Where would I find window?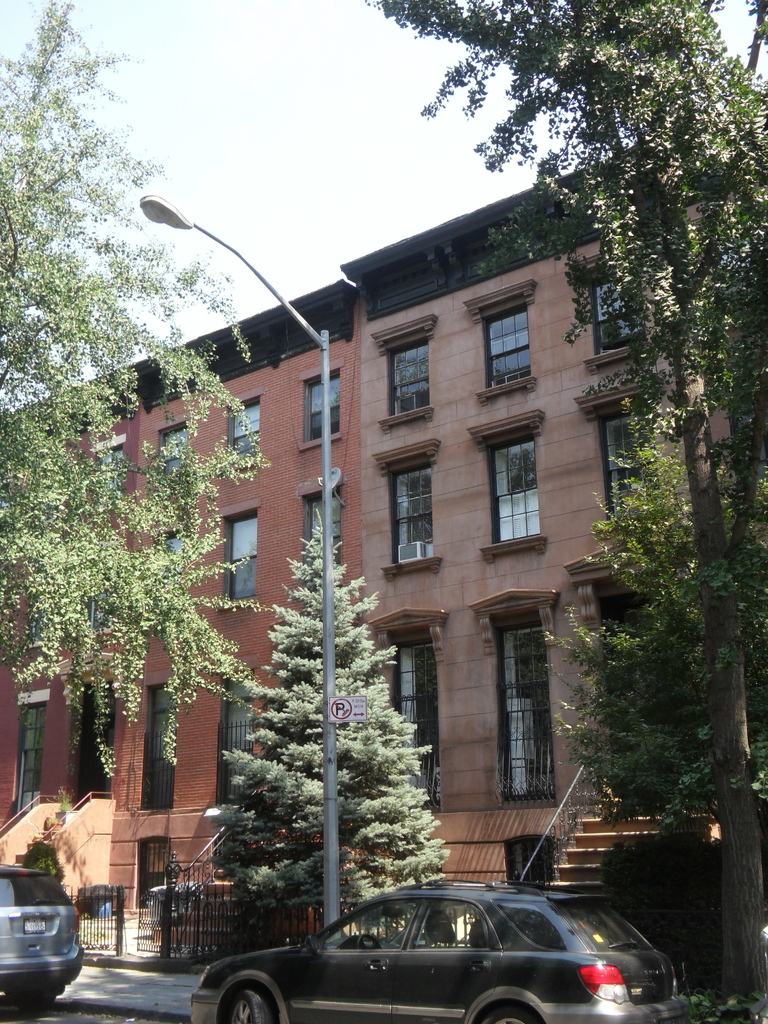
At bbox=(298, 363, 339, 452).
